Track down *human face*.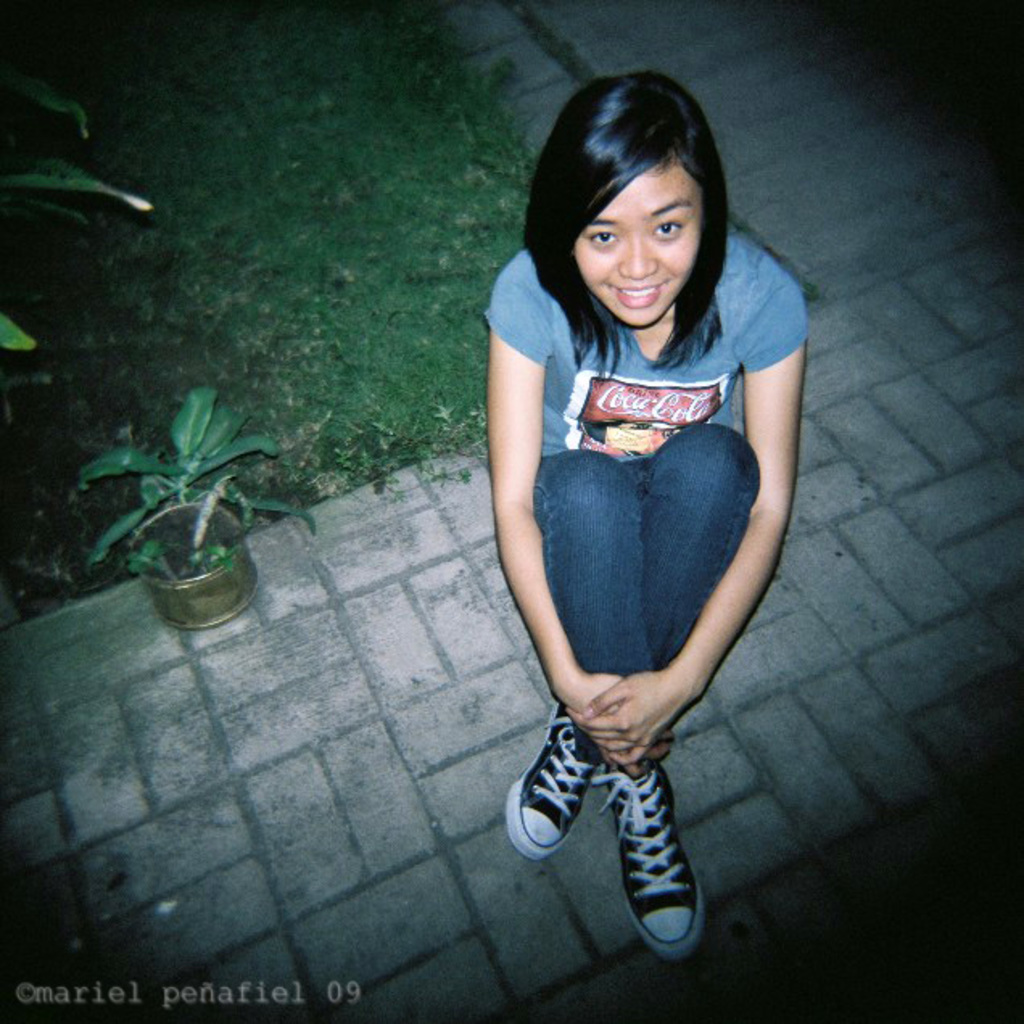
Tracked to x1=572 y1=137 x2=708 y2=351.
